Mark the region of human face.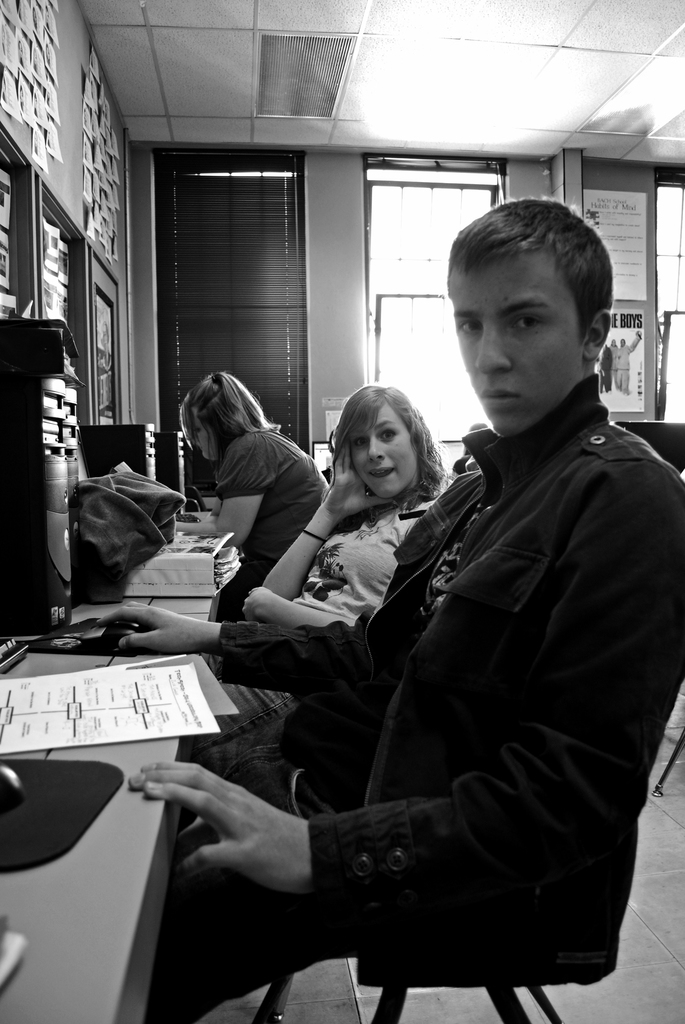
Region: select_region(346, 399, 419, 502).
